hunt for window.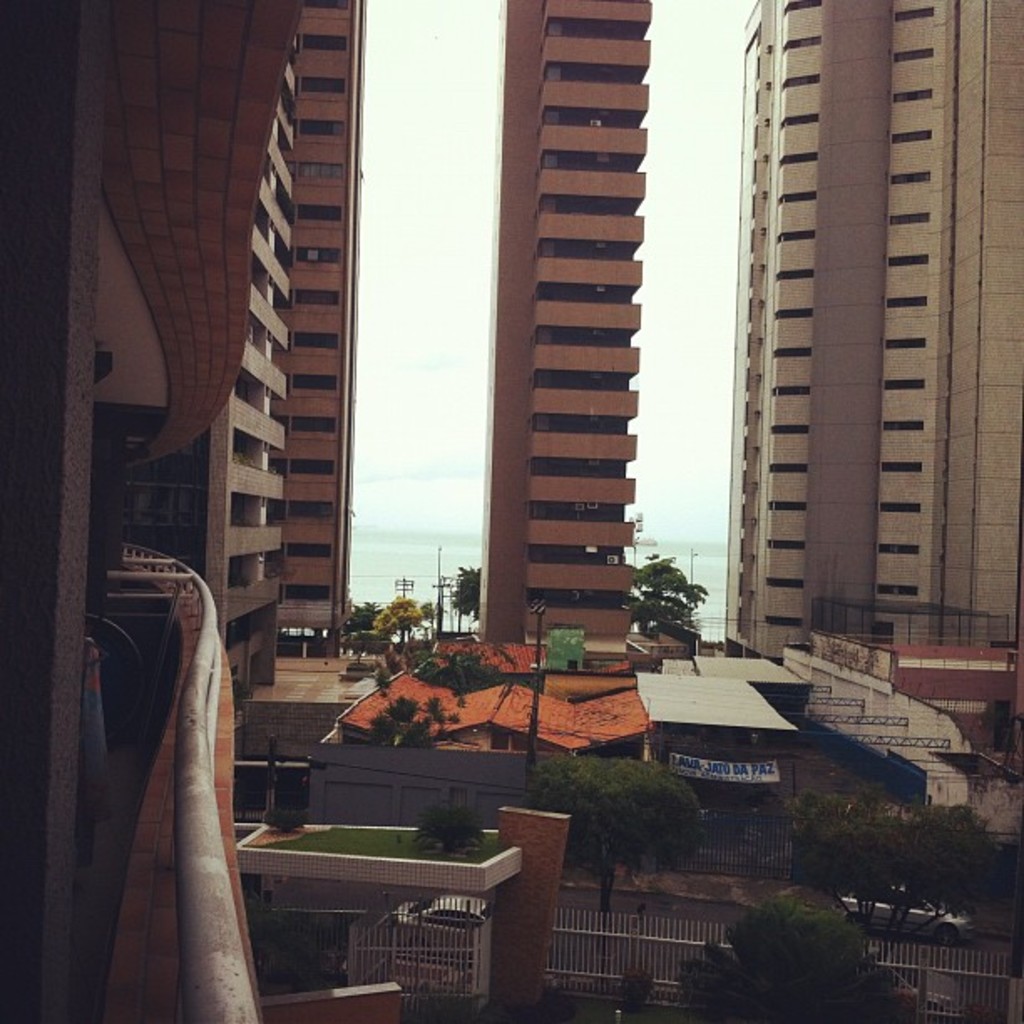
Hunted down at left=890, top=294, right=934, bottom=313.
